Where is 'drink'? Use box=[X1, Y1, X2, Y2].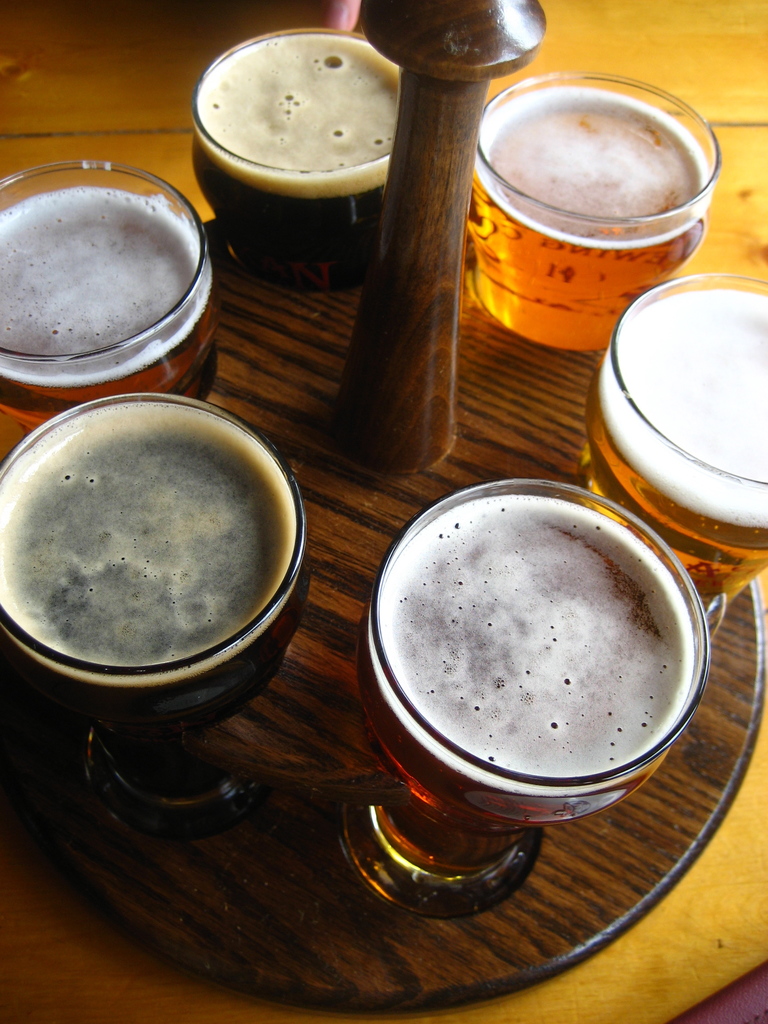
box=[477, 92, 692, 346].
